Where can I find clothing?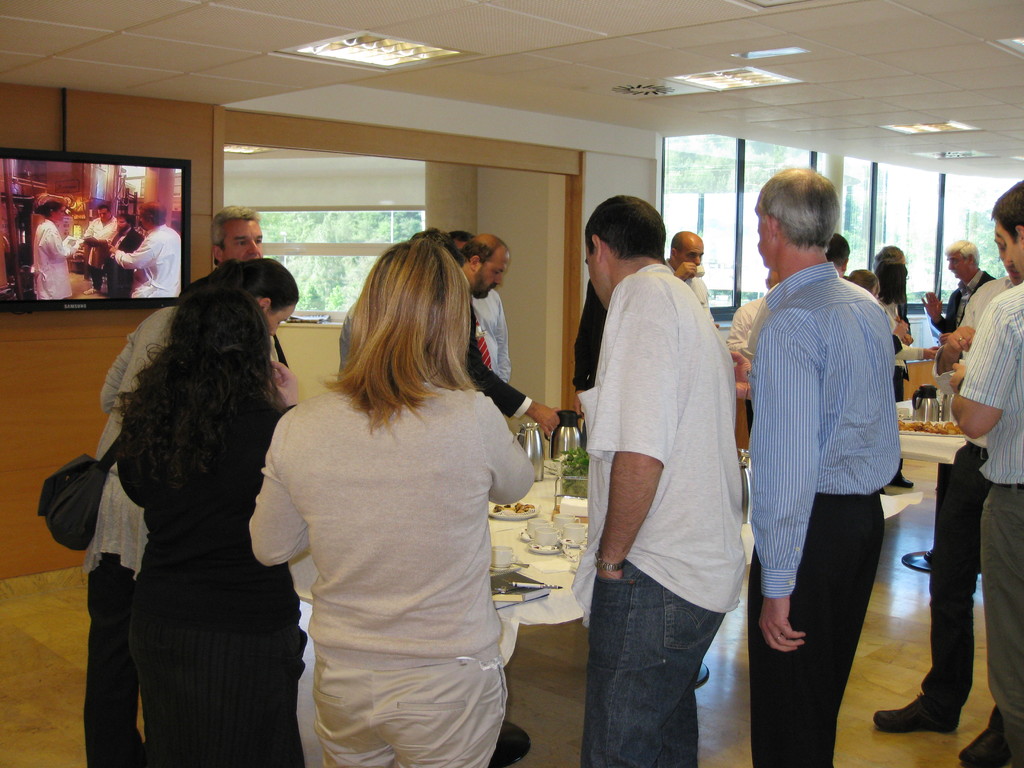
You can find it at [662,255,715,318].
